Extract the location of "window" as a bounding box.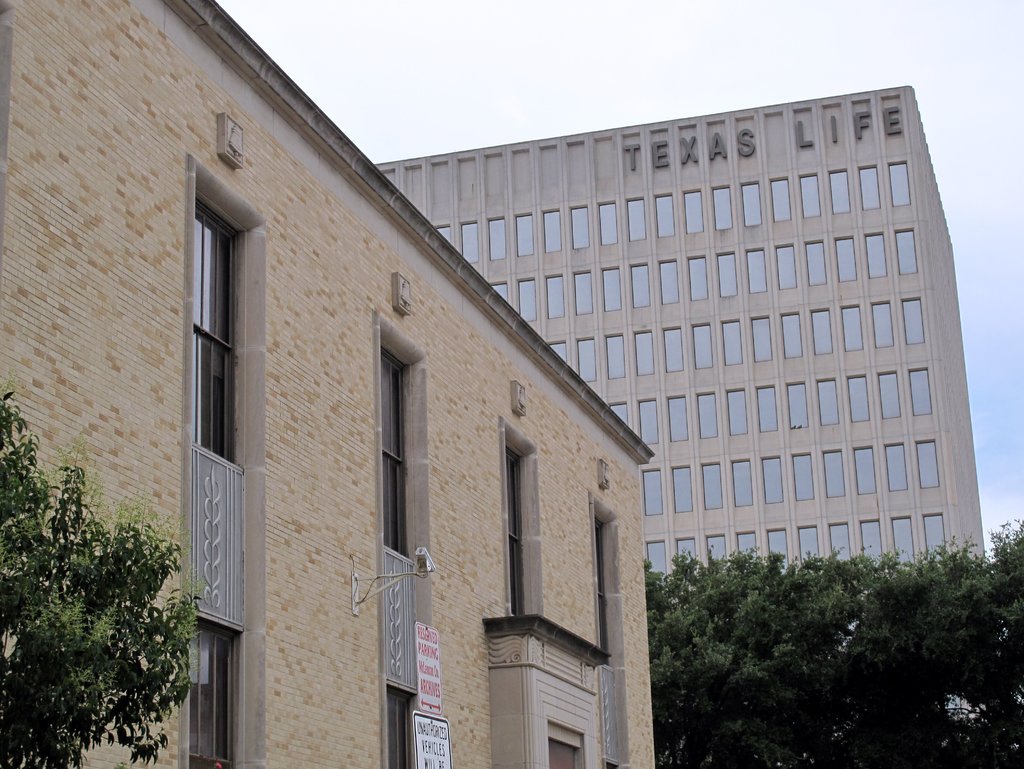
BBox(584, 492, 622, 661).
